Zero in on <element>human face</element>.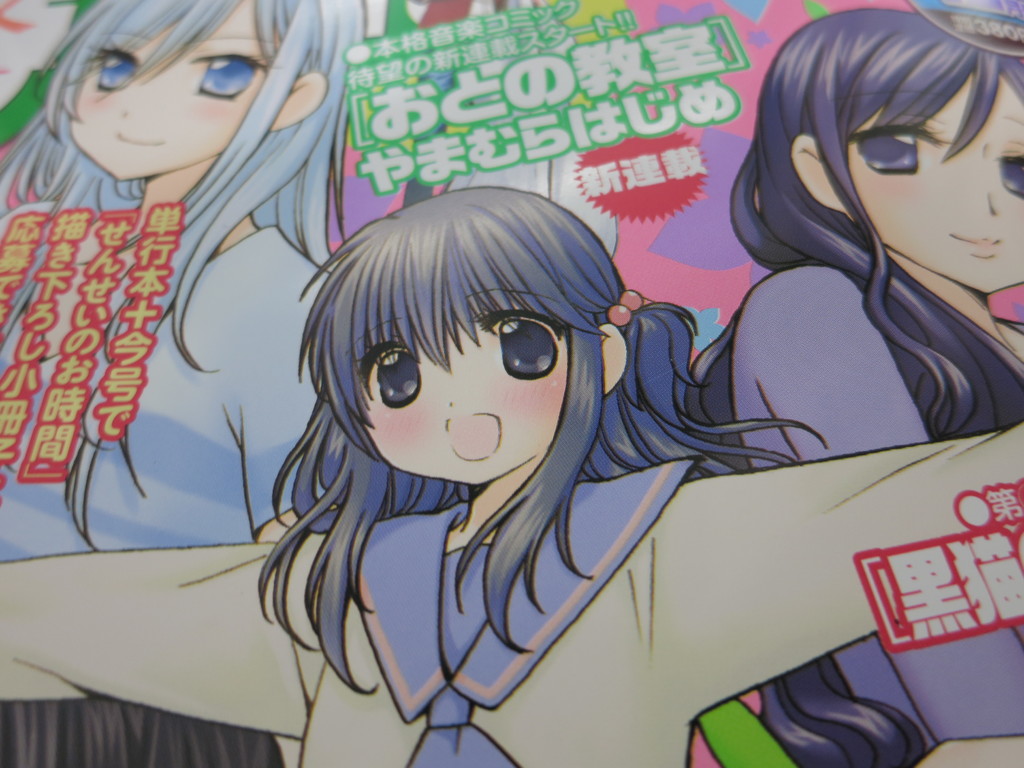
Zeroed in: crop(70, 0, 282, 179).
